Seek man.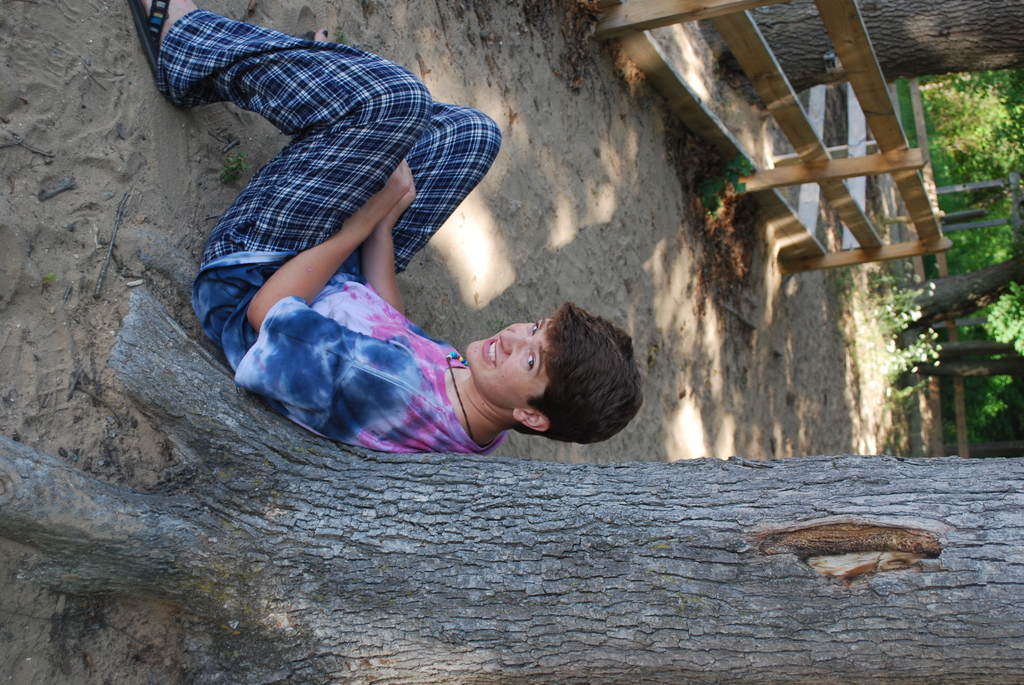
bbox=[150, 26, 614, 499].
